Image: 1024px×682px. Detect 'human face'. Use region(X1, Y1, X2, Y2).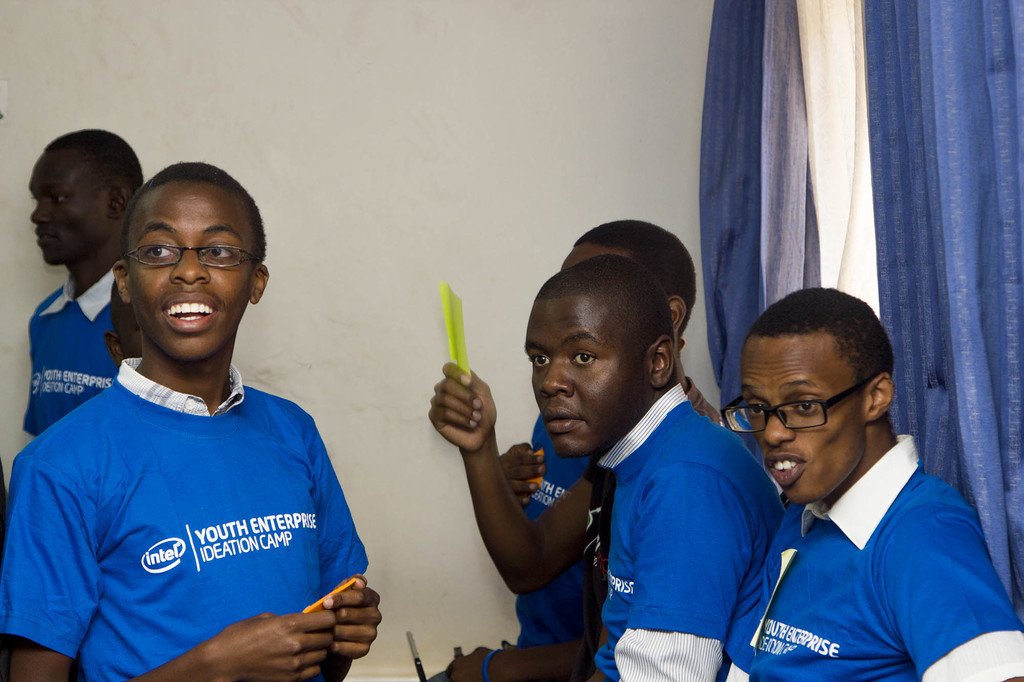
region(127, 182, 250, 358).
